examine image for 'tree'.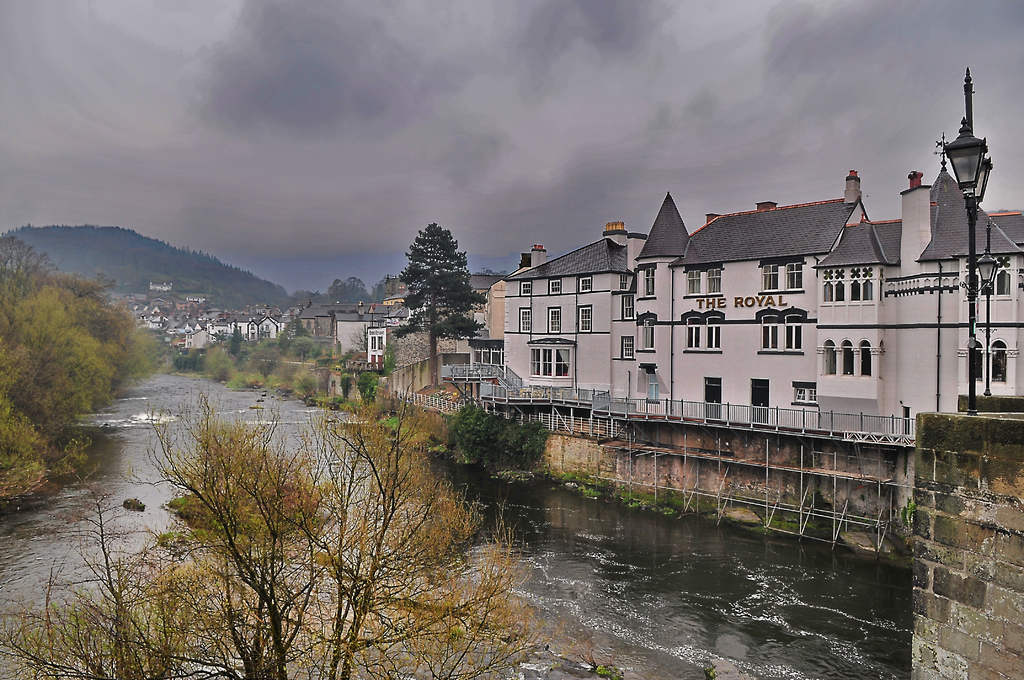
Examination result: rect(372, 277, 414, 308).
